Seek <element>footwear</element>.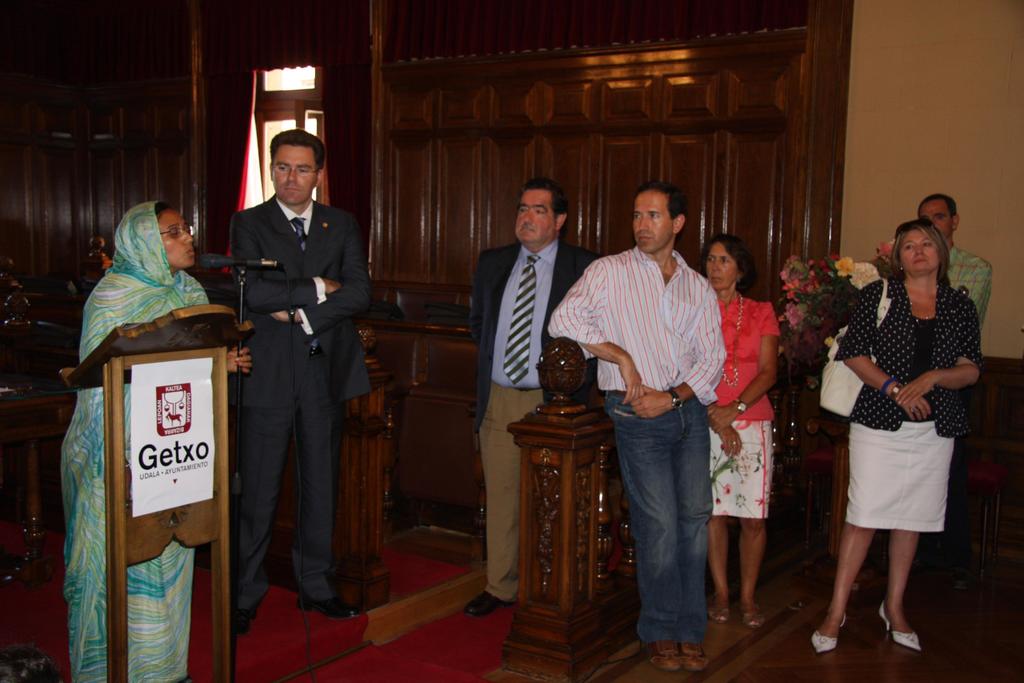
l=813, t=613, r=845, b=651.
